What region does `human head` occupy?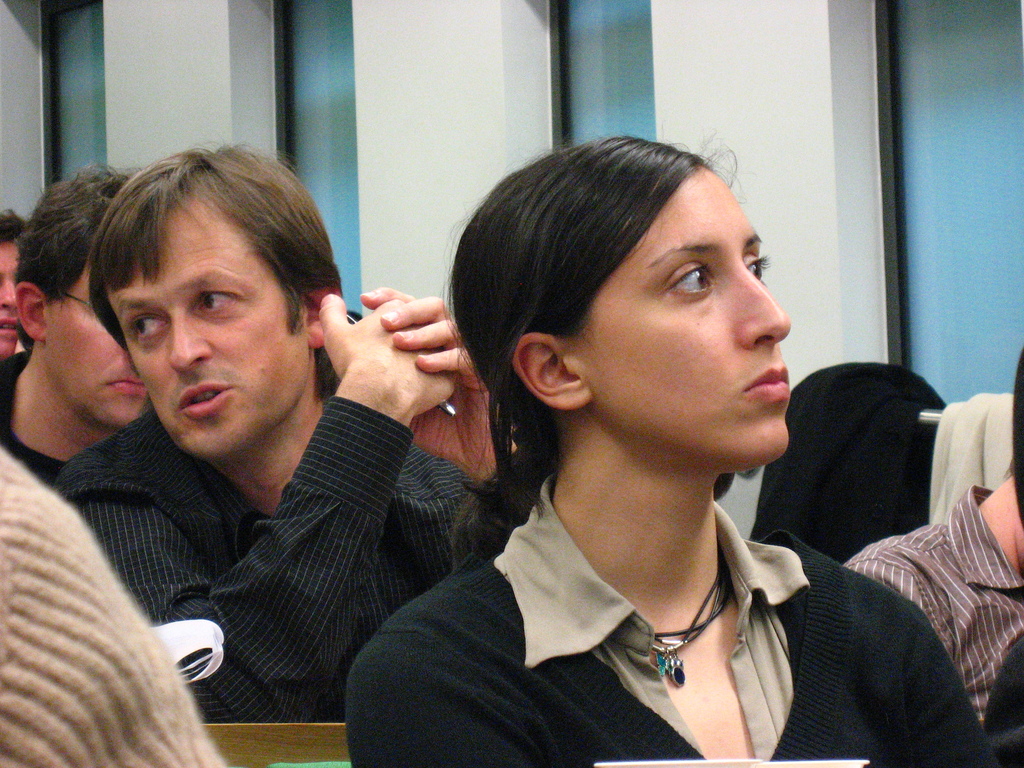
box=[998, 341, 1023, 537].
